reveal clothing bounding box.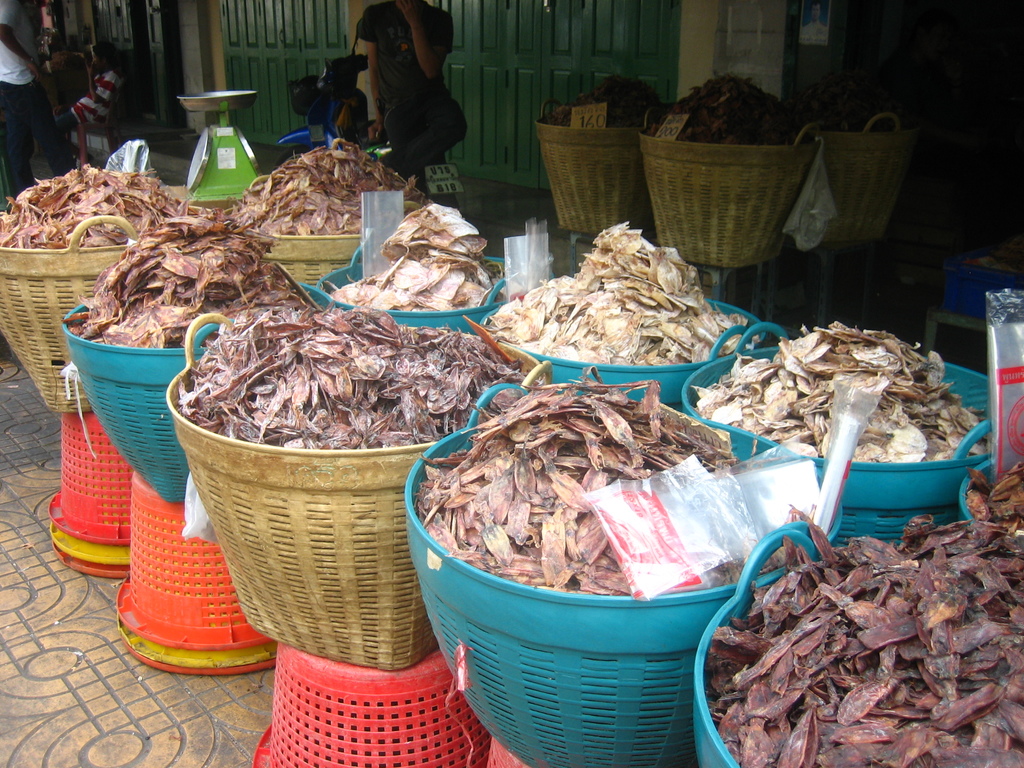
Revealed: <box>0,0,45,197</box>.
